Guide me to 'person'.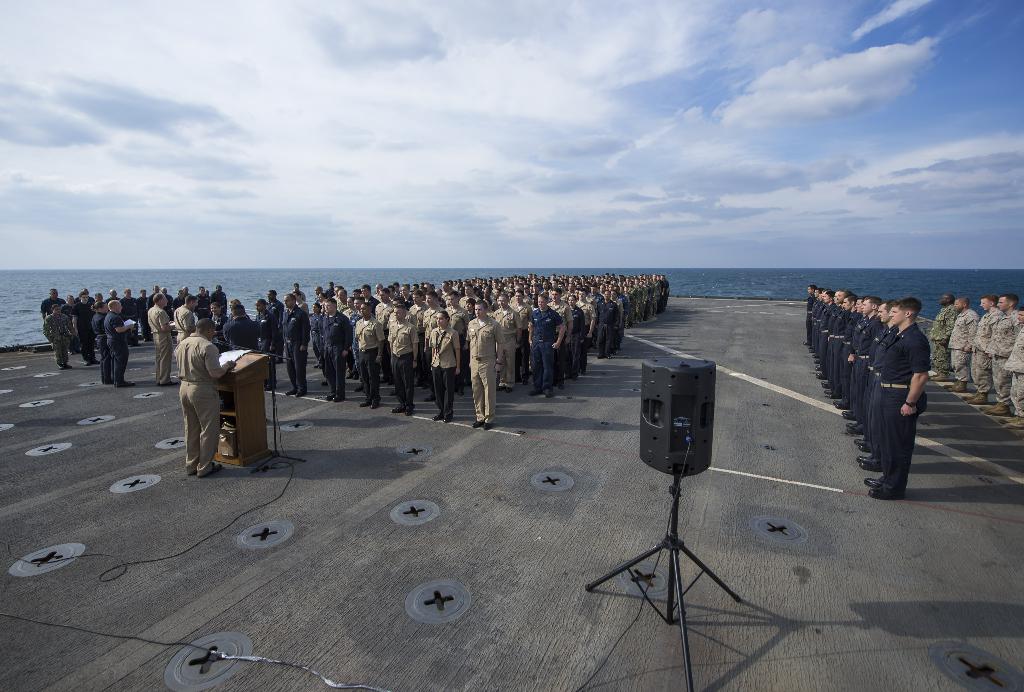
Guidance: [left=142, top=292, right=171, bottom=383].
